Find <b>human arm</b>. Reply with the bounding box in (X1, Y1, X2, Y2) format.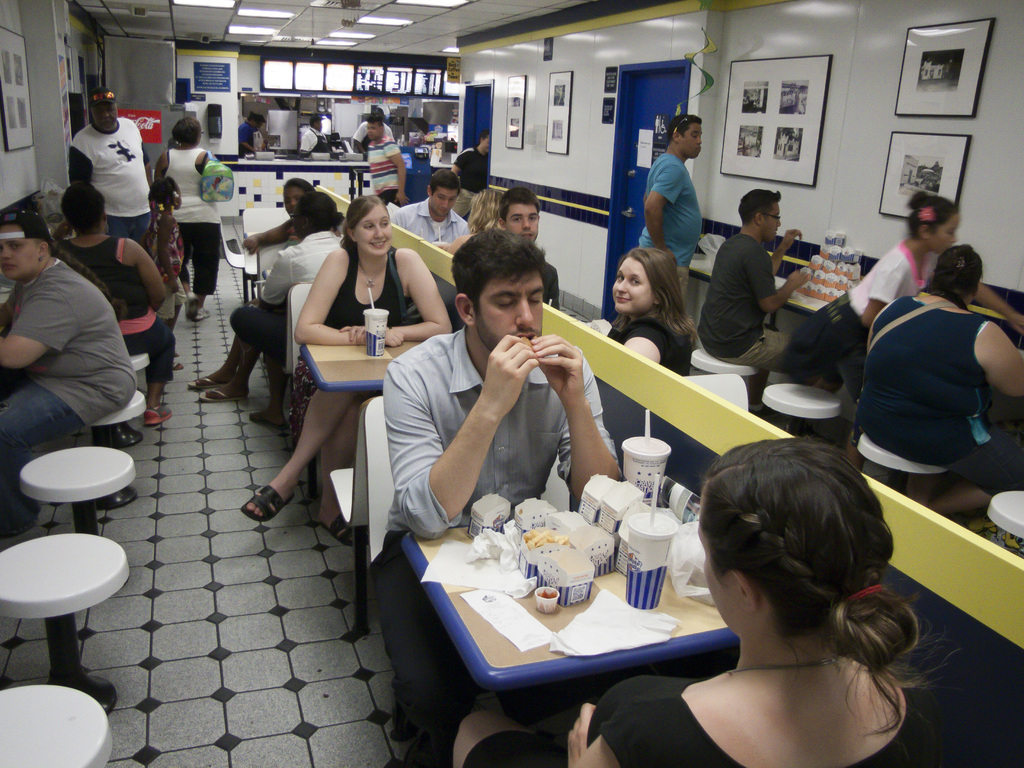
(973, 282, 1023, 331).
